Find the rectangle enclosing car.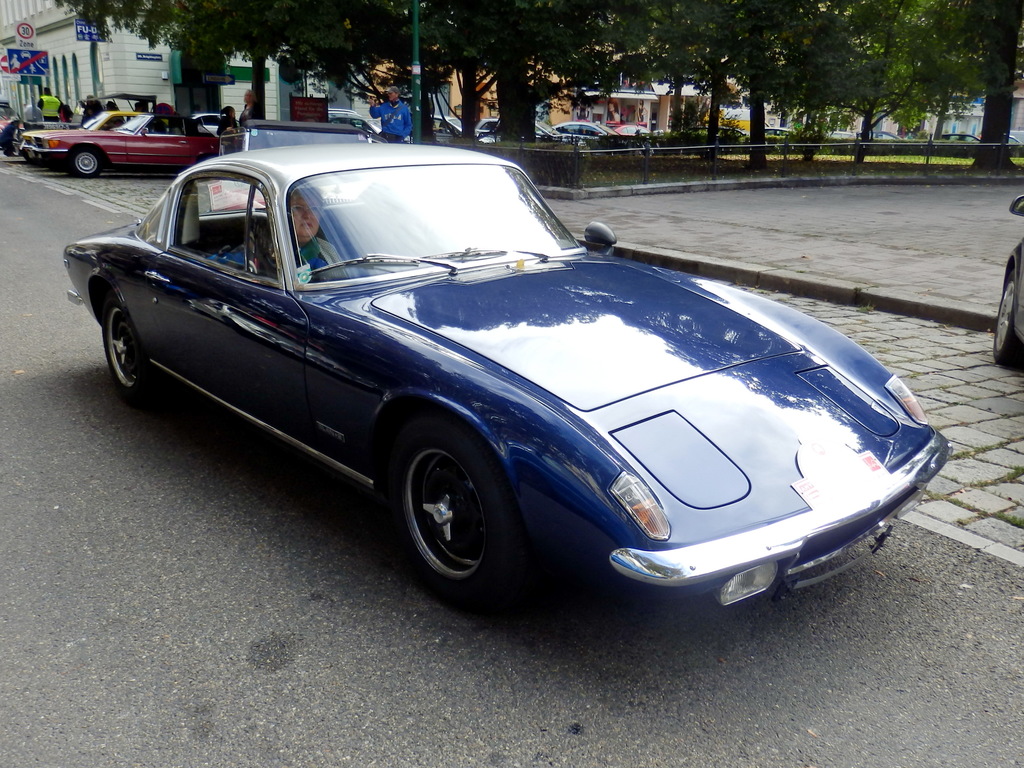
[18, 105, 142, 157].
